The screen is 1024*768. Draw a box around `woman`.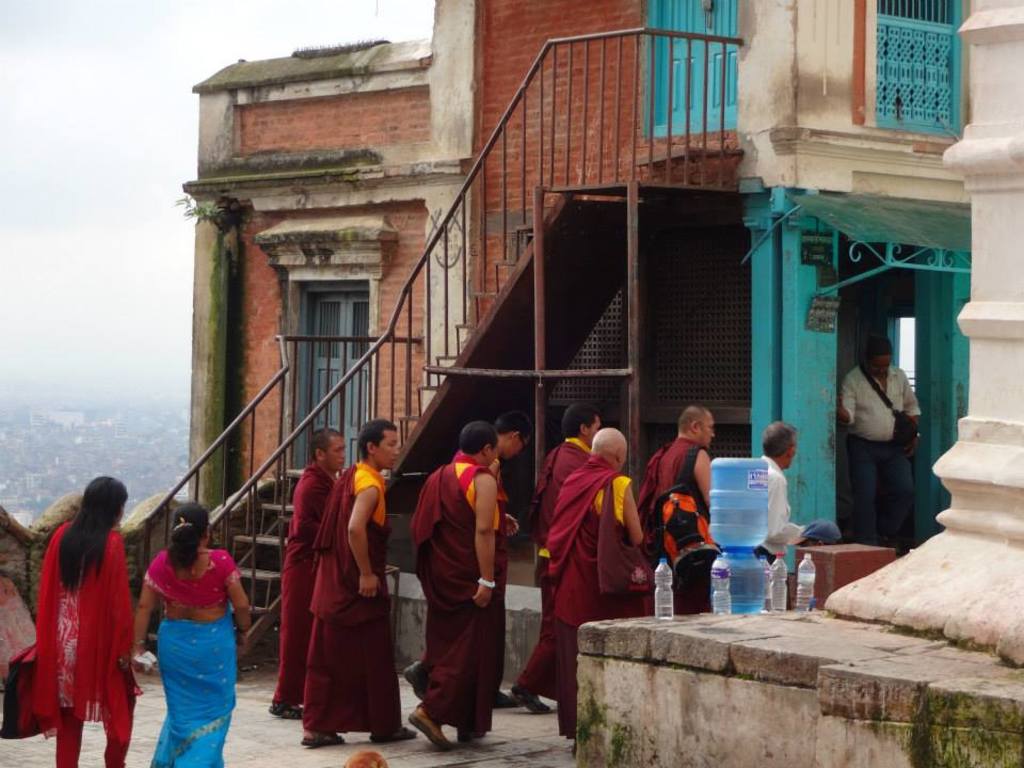
box(28, 467, 126, 762).
